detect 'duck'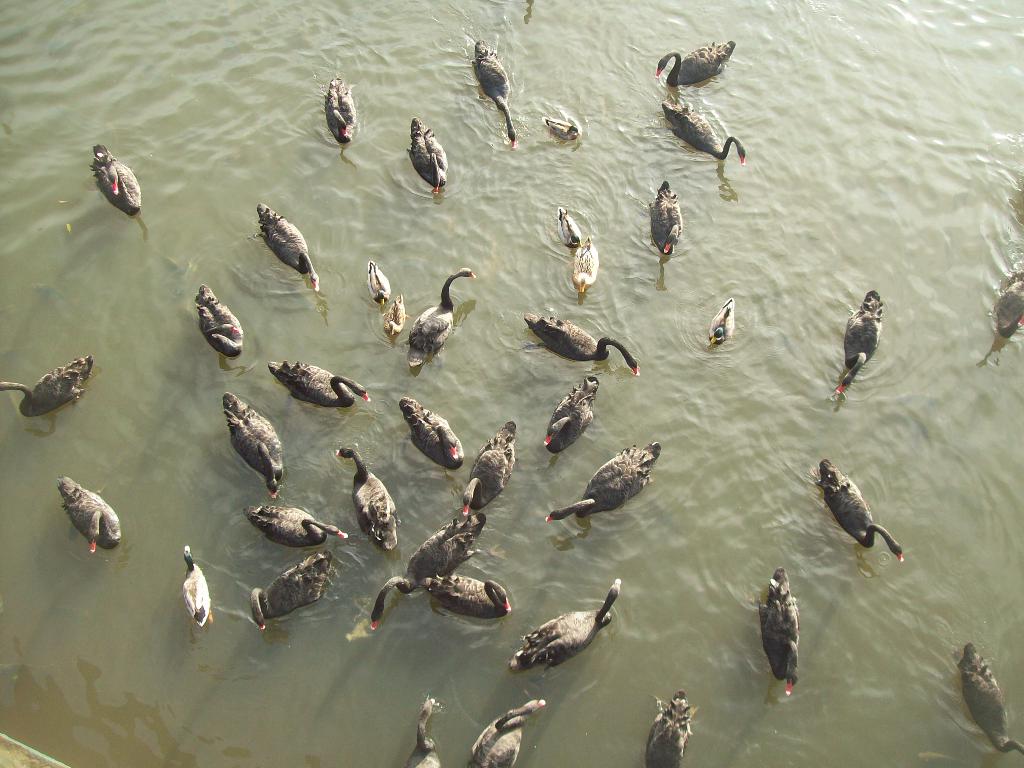
518:584:634:668
